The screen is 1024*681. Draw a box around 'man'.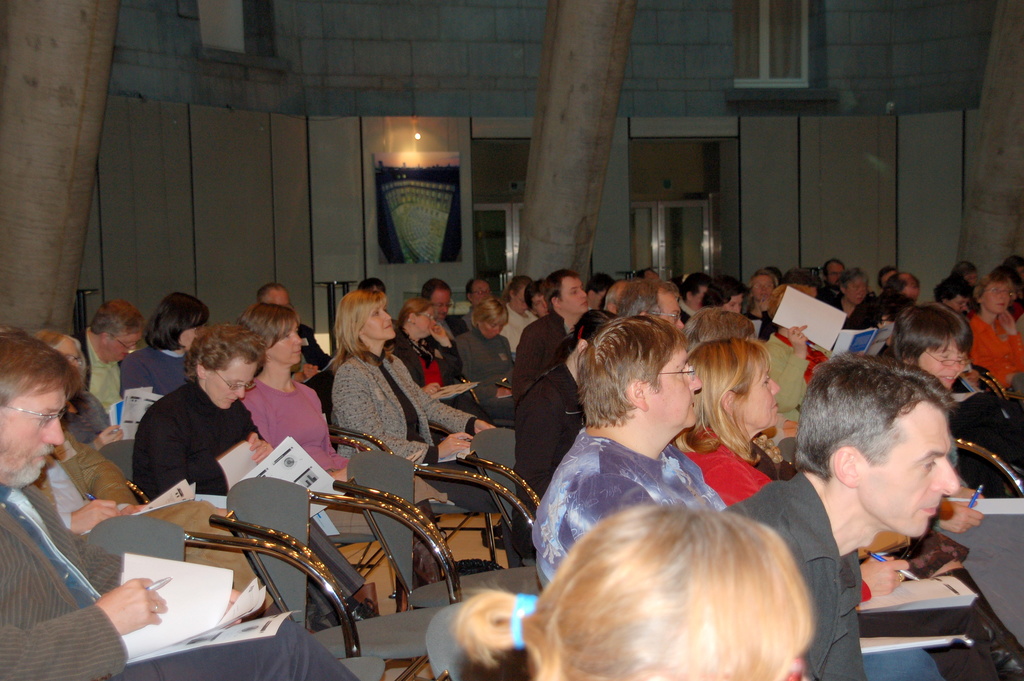
259, 282, 333, 413.
